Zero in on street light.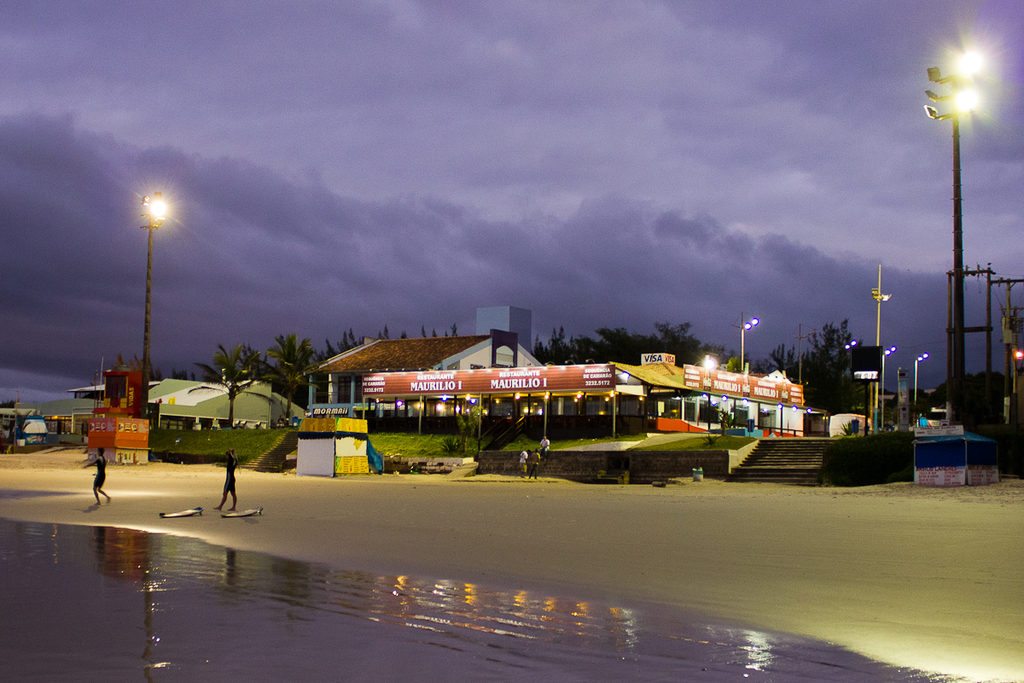
Zeroed in: [136, 194, 163, 385].
